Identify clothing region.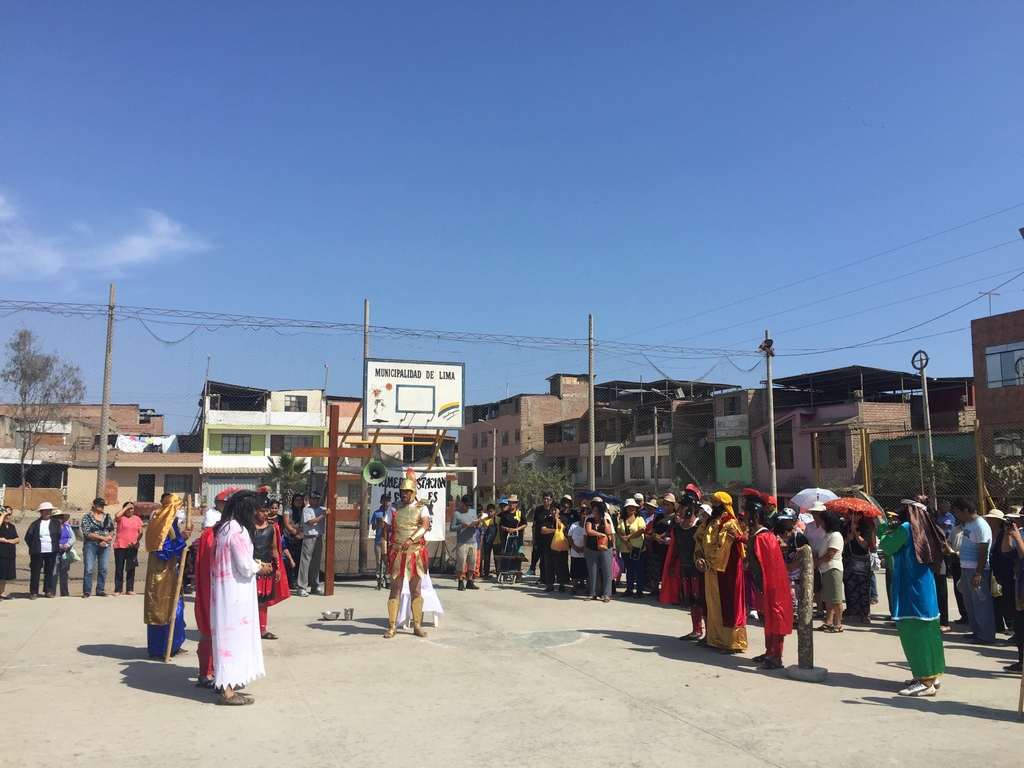
Region: (50,524,75,593).
